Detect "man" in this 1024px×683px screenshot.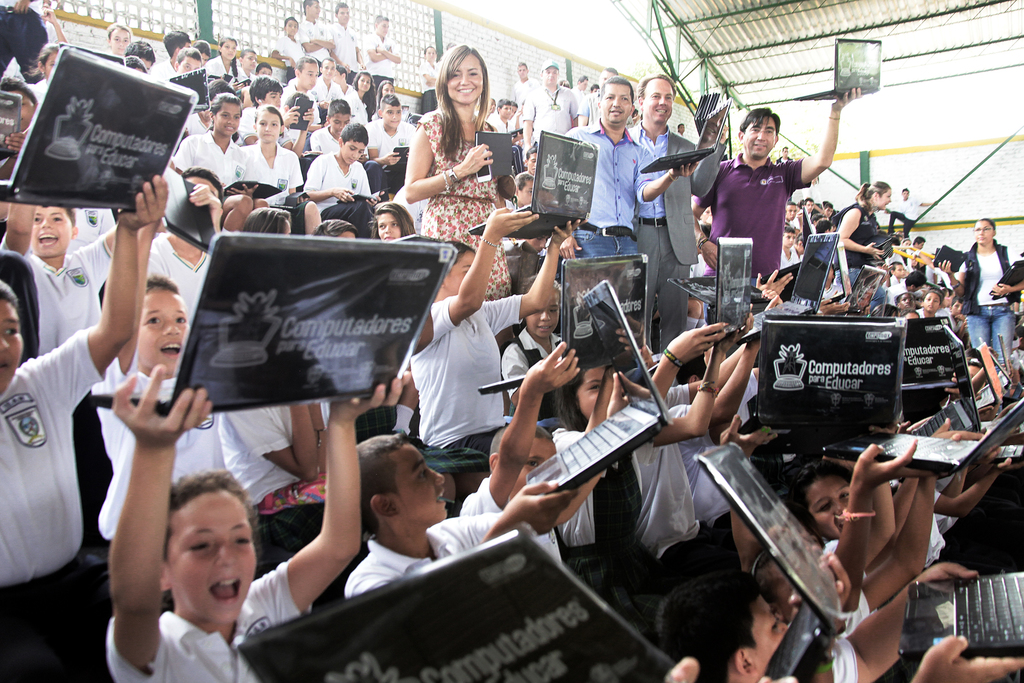
Detection: left=625, top=68, right=744, bottom=355.
